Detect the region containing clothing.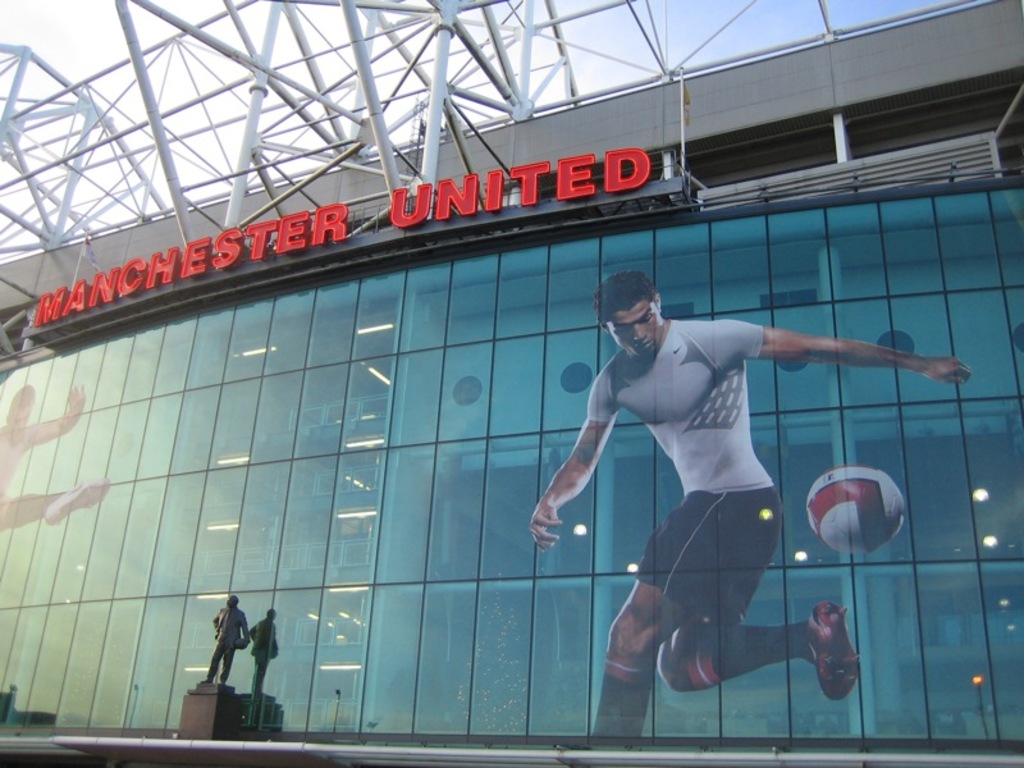
pyautogui.locateOnScreen(207, 605, 244, 678).
